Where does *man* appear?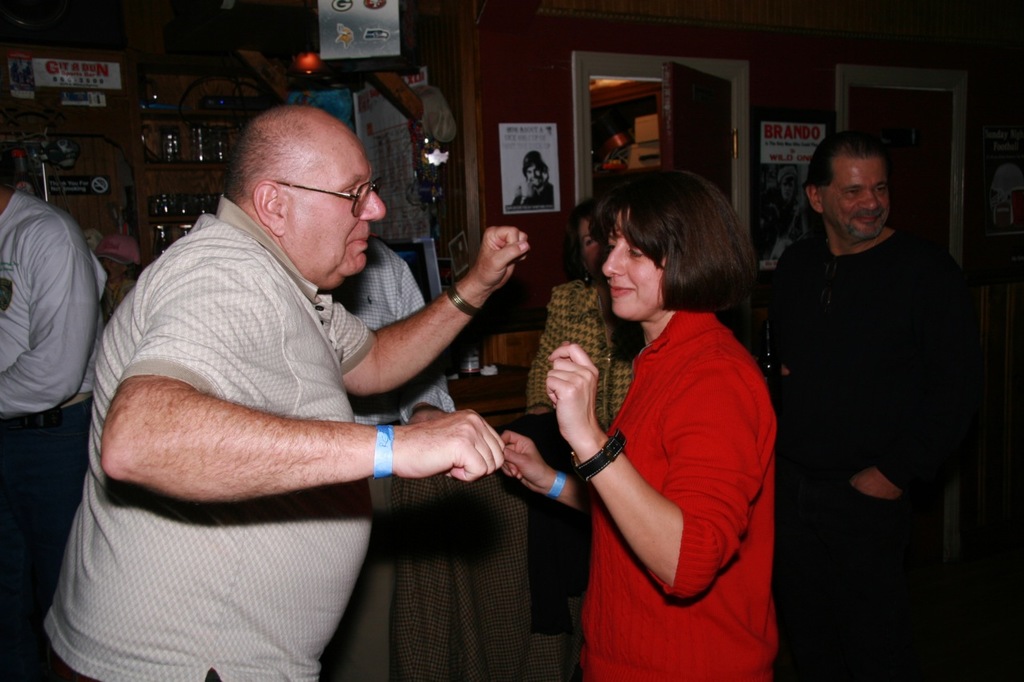
Appears at <bbox>761, 131, 983, 608</bbox>.
